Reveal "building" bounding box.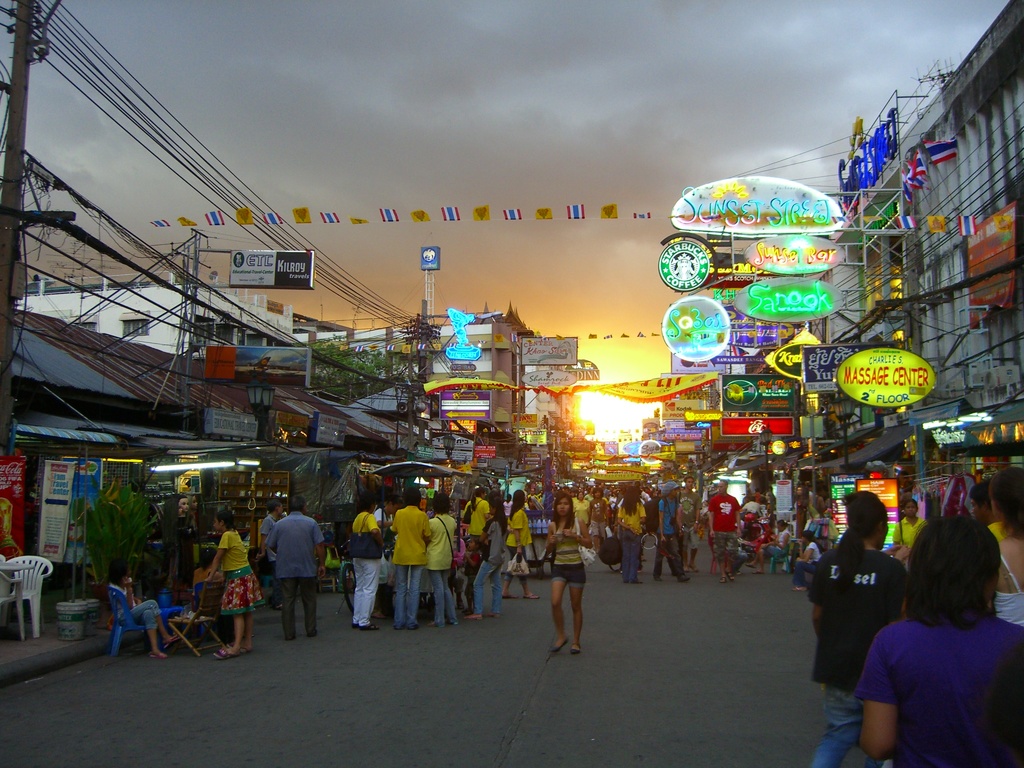
Revealed: left=940, top=0, right=1023, bottom=463.
